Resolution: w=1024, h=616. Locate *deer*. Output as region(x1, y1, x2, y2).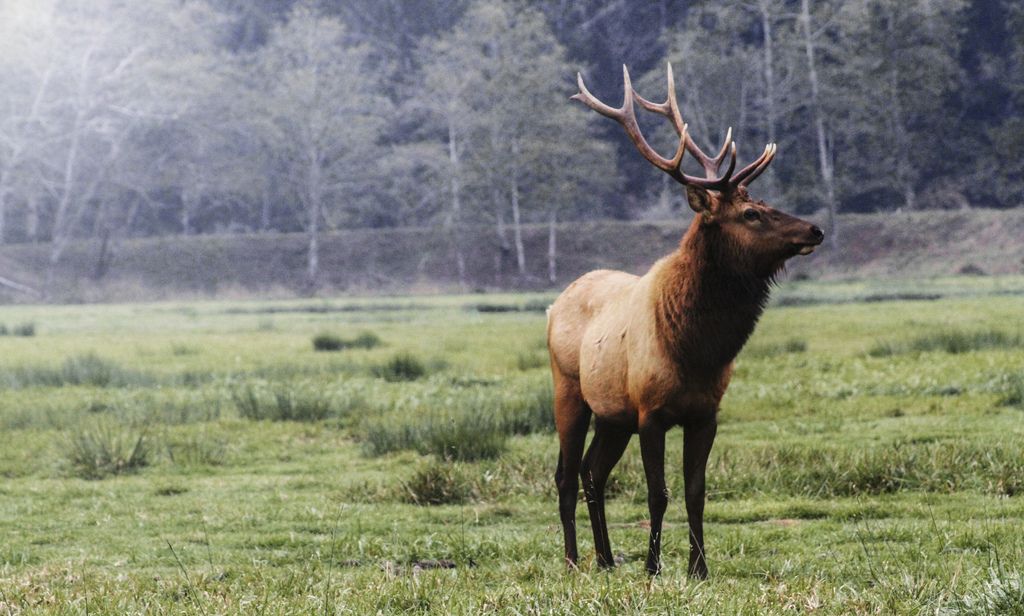
region(546, 57, 822, 581).
